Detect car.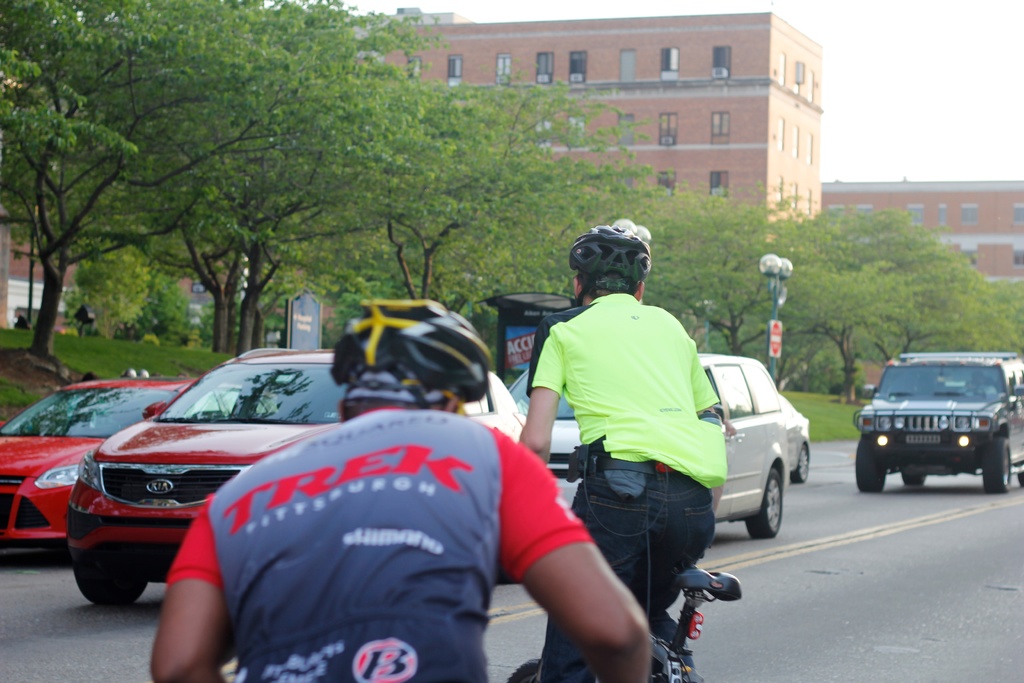
Detected at (858,355,1023,491).
